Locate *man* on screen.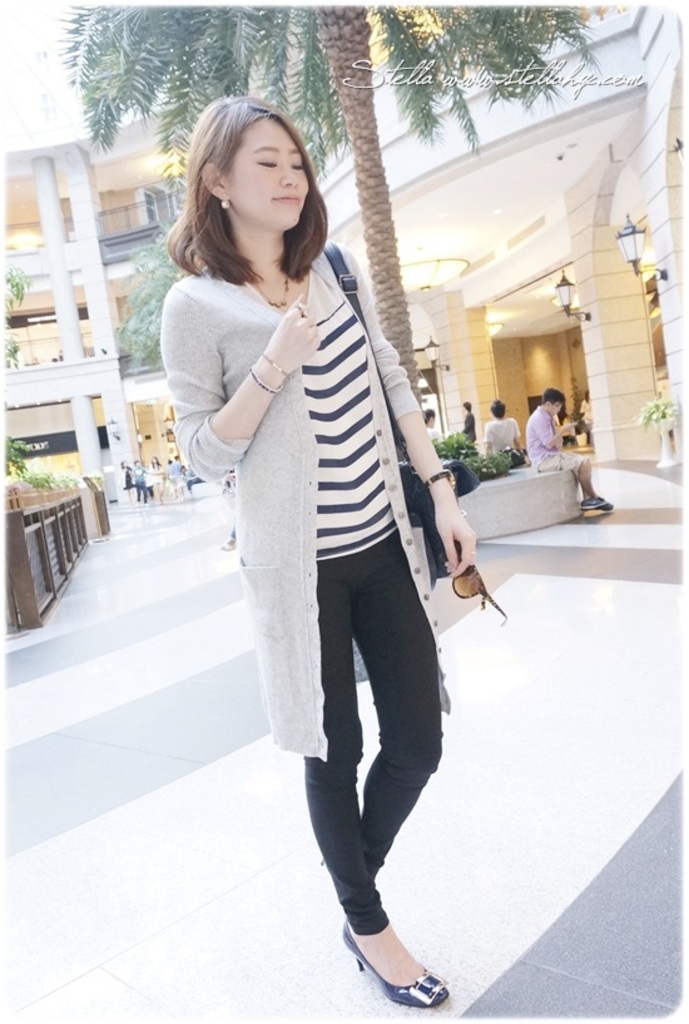
On screen at 480 391 525 462.
